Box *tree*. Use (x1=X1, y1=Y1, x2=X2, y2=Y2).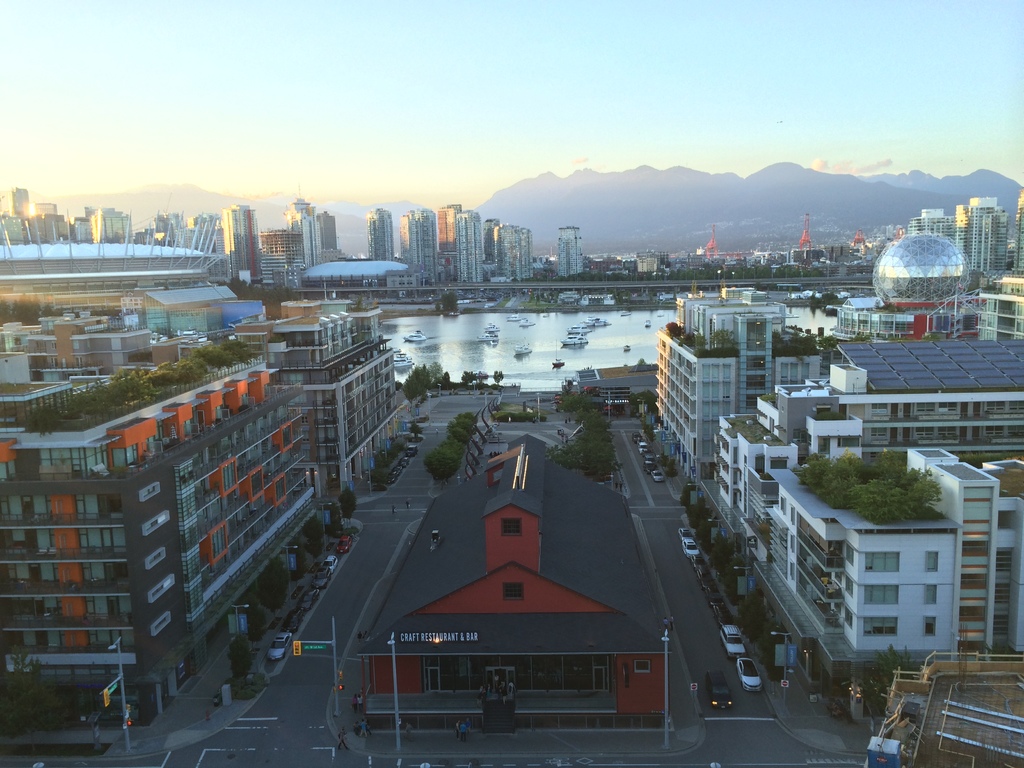
(x1=783, y1=323, x2=805, y2=331).
